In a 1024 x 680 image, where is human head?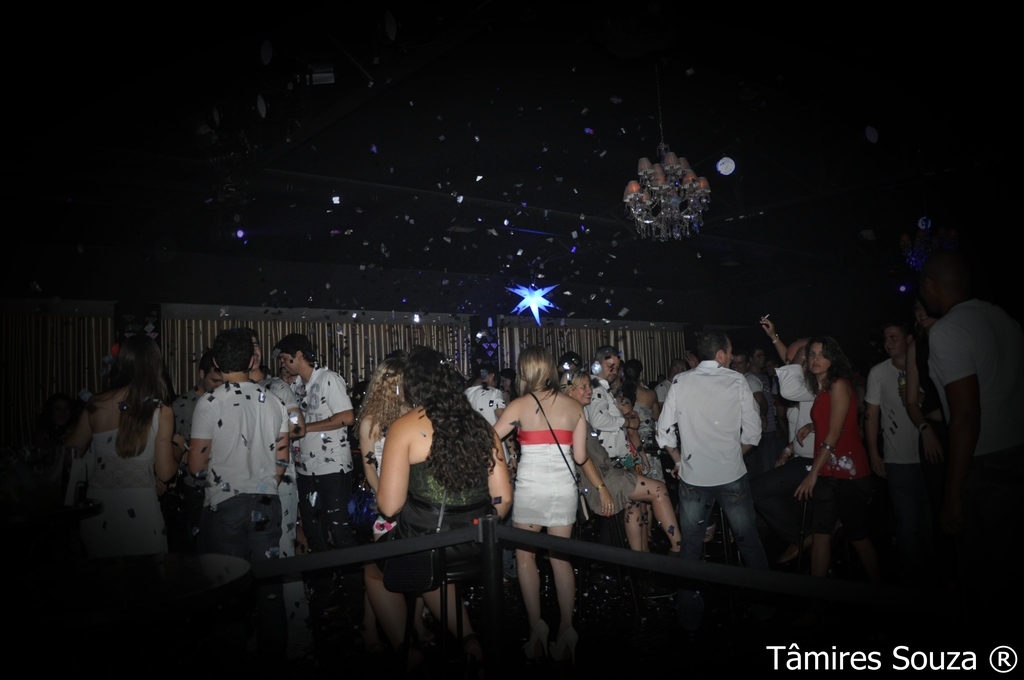
locate(920, 249, 967, 319).
